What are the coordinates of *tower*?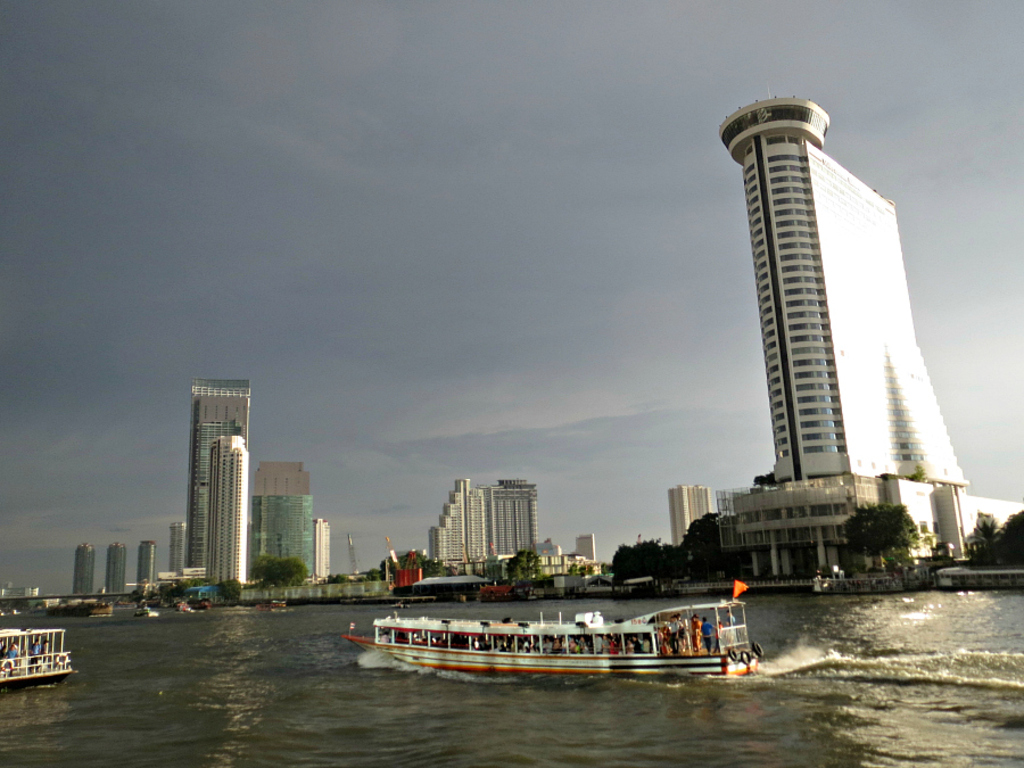
pyautogui.locateOnScreen(135, 539, 156, 587).
